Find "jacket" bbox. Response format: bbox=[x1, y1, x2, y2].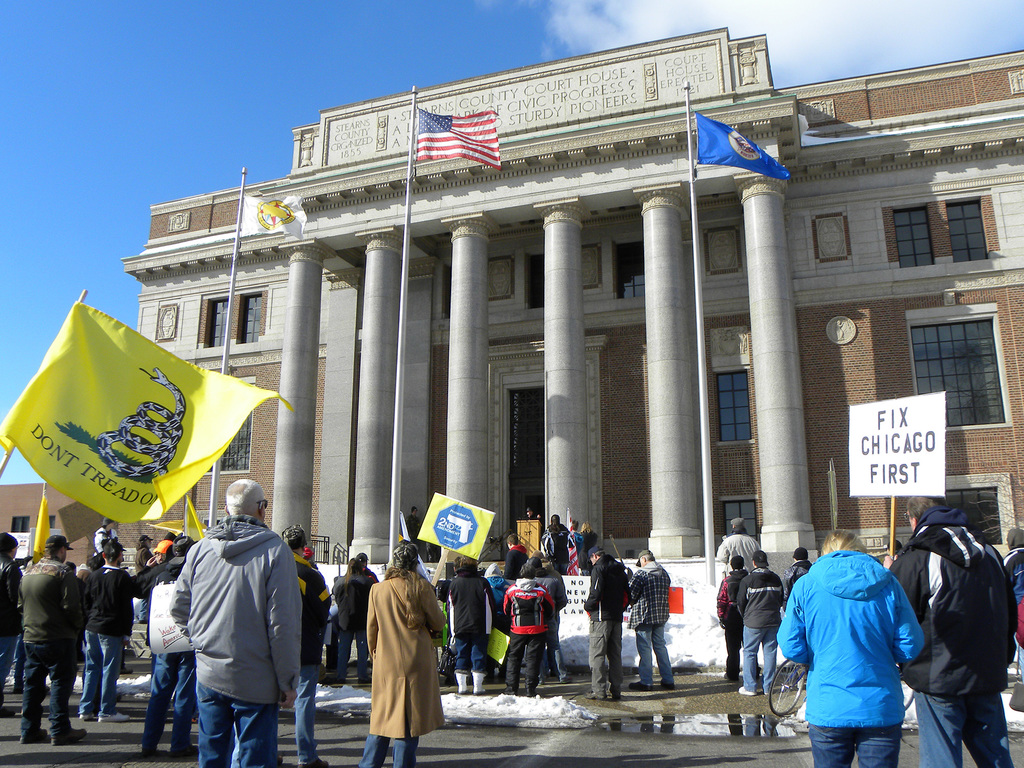
bbox=[502, 577, 559, 636].
